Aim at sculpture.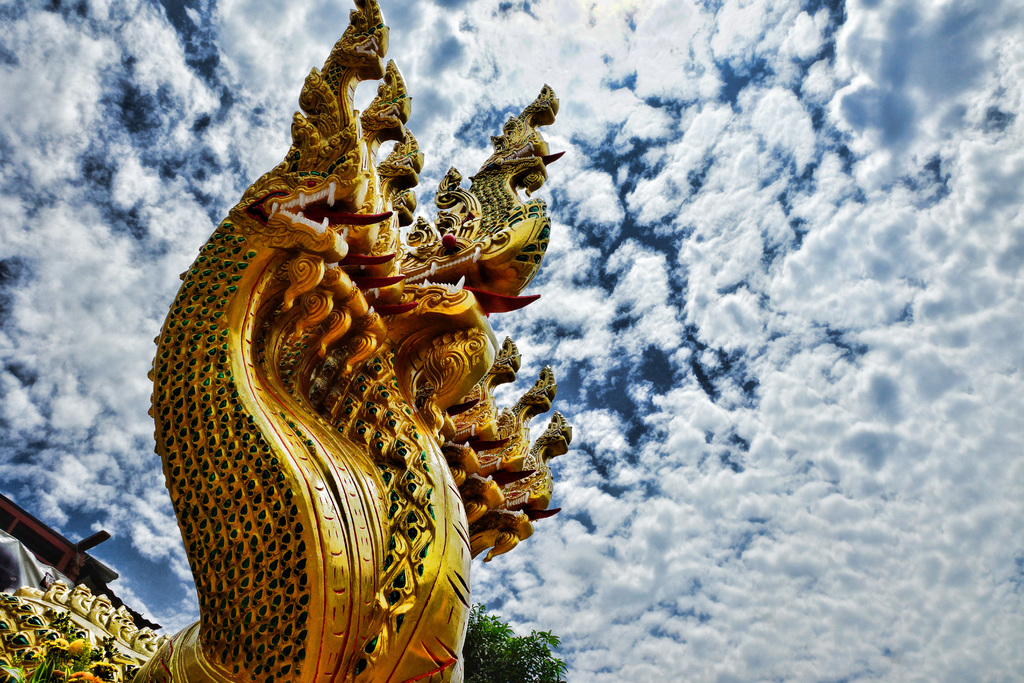
Aimed at 125, 29, 582, 682.
